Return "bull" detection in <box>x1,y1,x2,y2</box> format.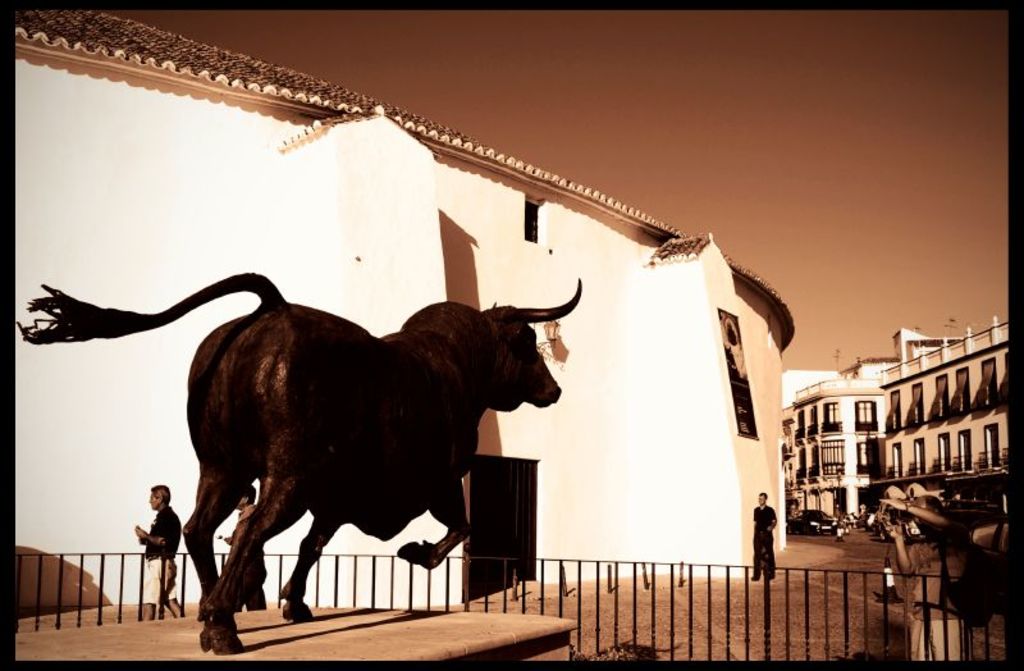
<box>18,275,582,656</box>.
